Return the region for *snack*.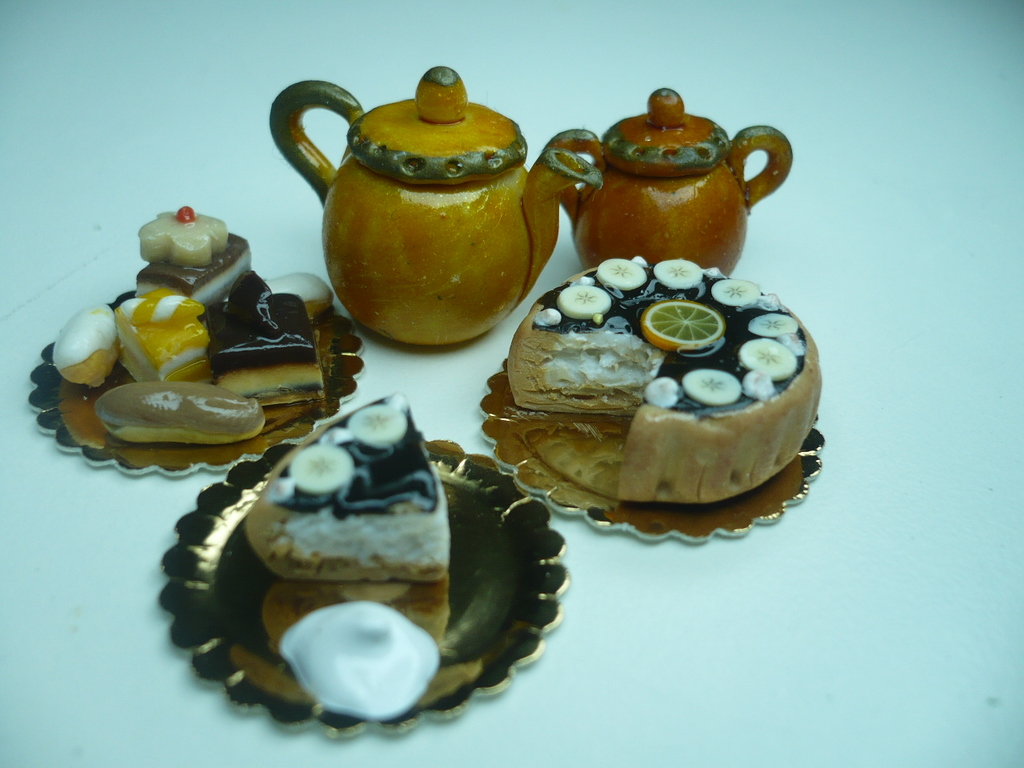
117, 286, 210, 382.
